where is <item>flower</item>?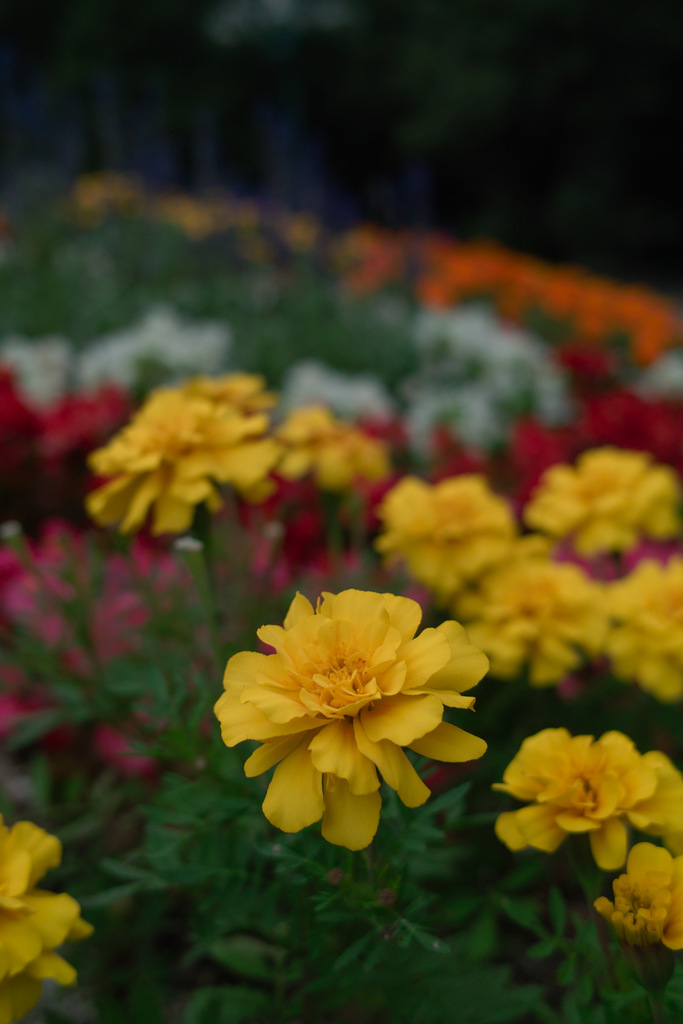
{"left": 497, "top": 724, "right": 646, "bottom": 884}.
